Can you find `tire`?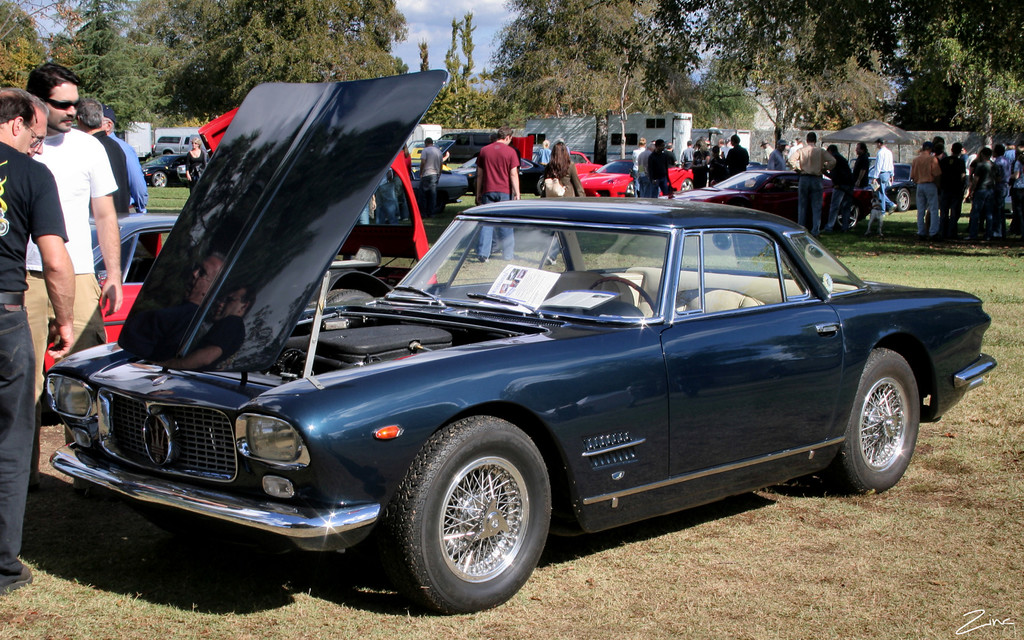
Yes, bounding box: x1=152, y1=170, x2=170, y2=186.
